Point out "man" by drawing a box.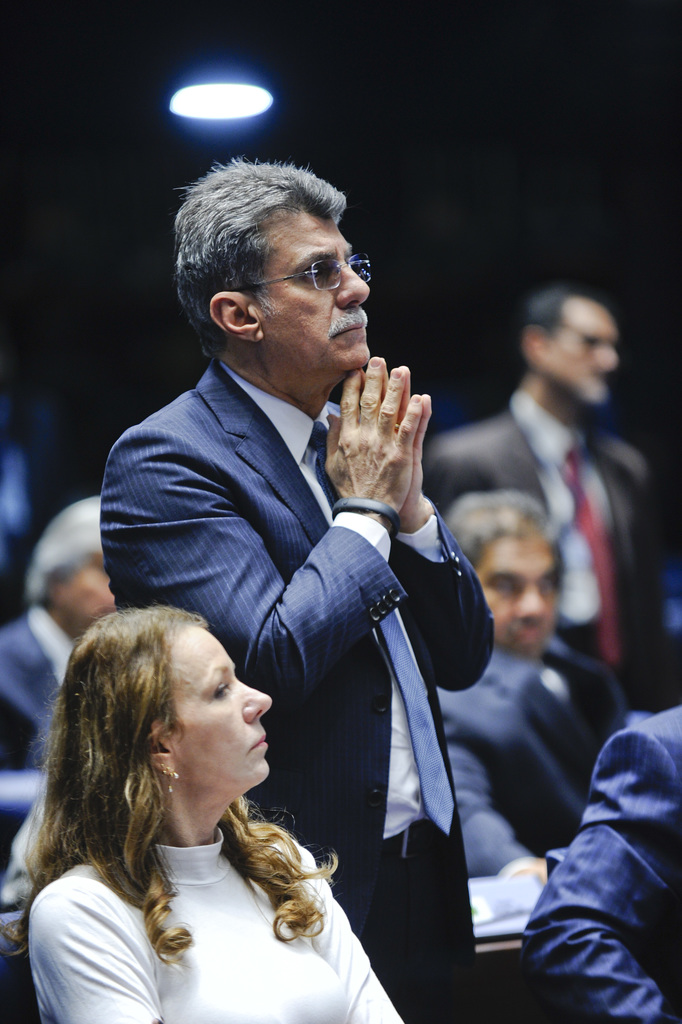
[80,186,513,976].
